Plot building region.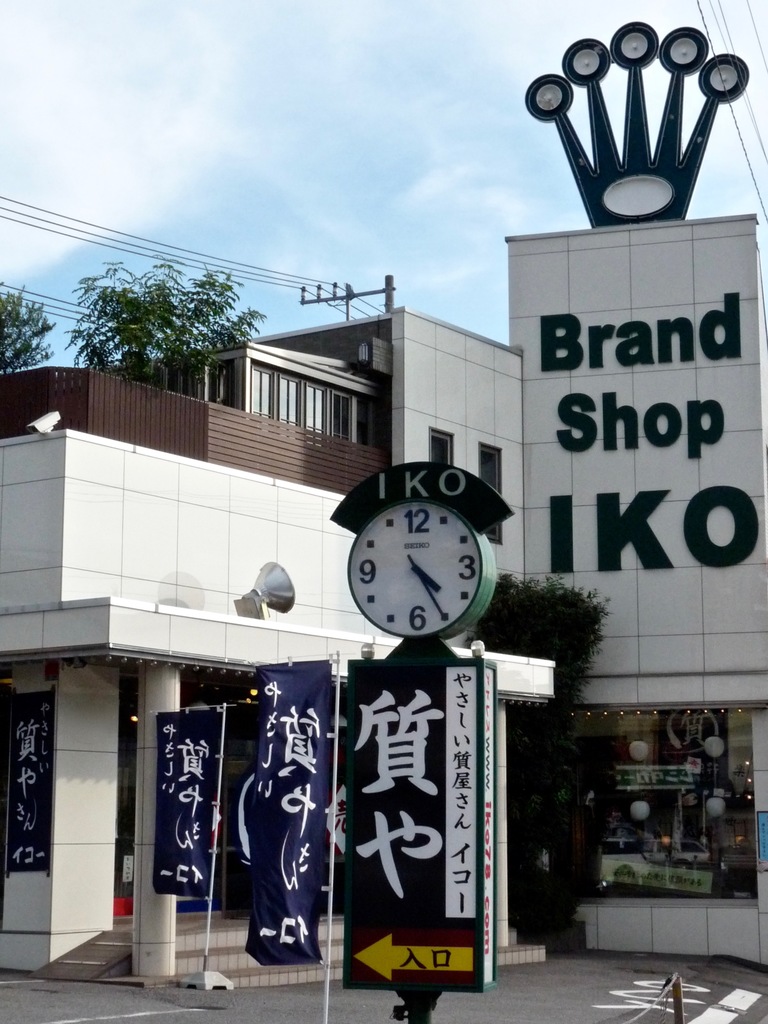
Plotted at detection(500, 20, 767, 977).
